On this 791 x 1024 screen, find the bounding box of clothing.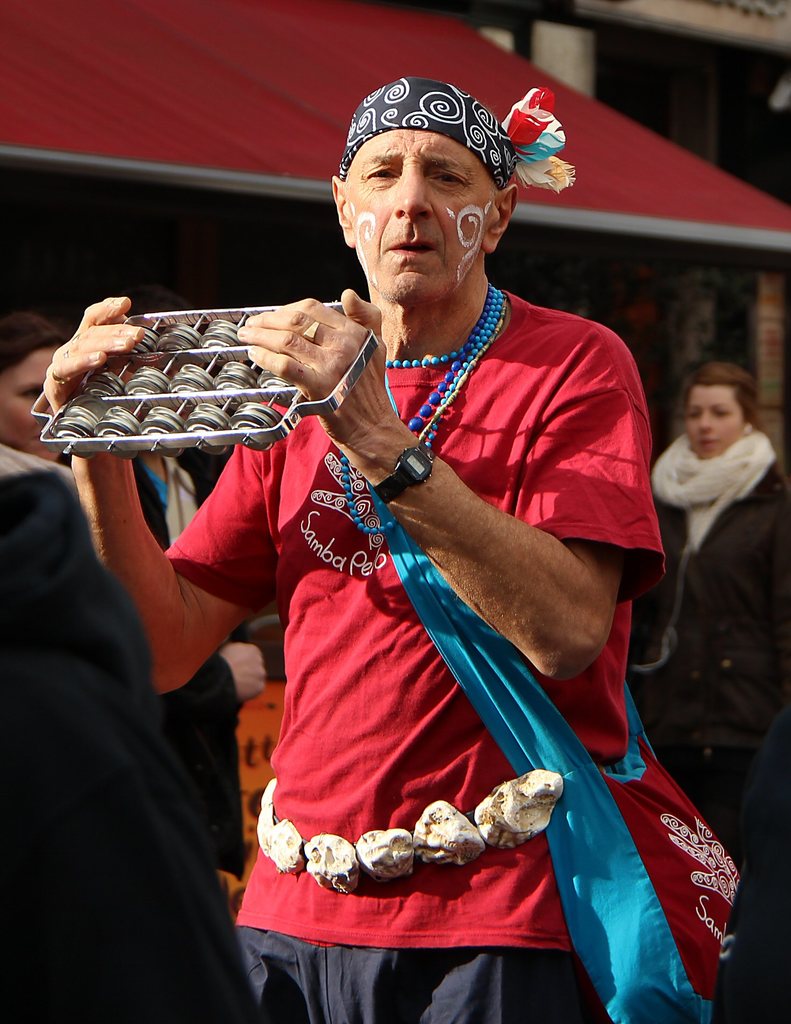
Bounding box: <box>1,440,240,1023</box>.
